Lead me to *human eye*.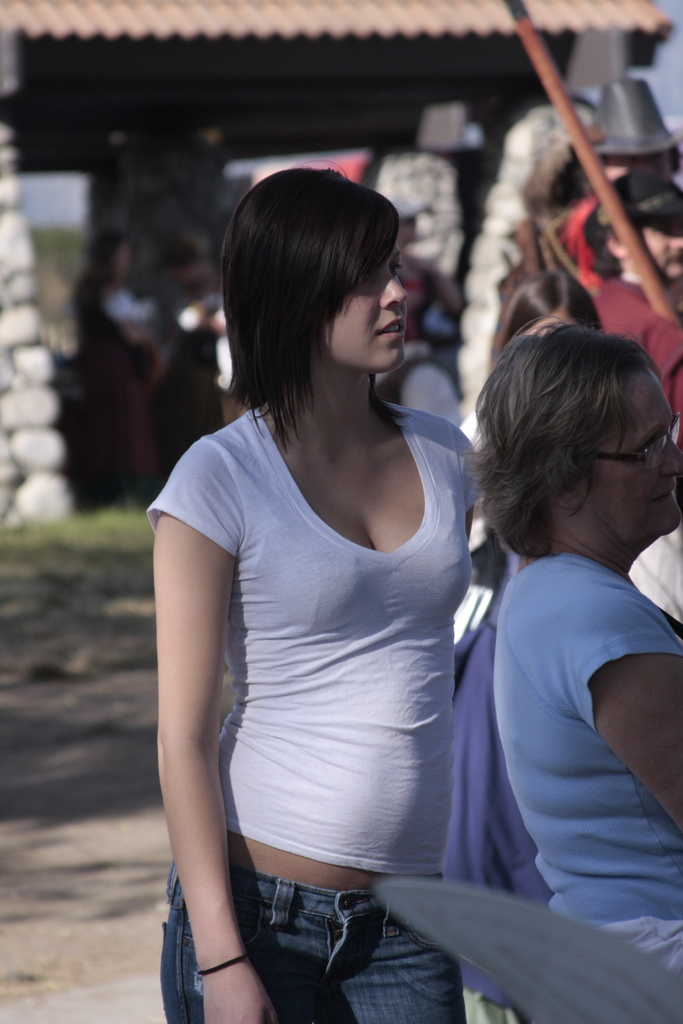
Lead to crop(384, 256, 400, 278).
